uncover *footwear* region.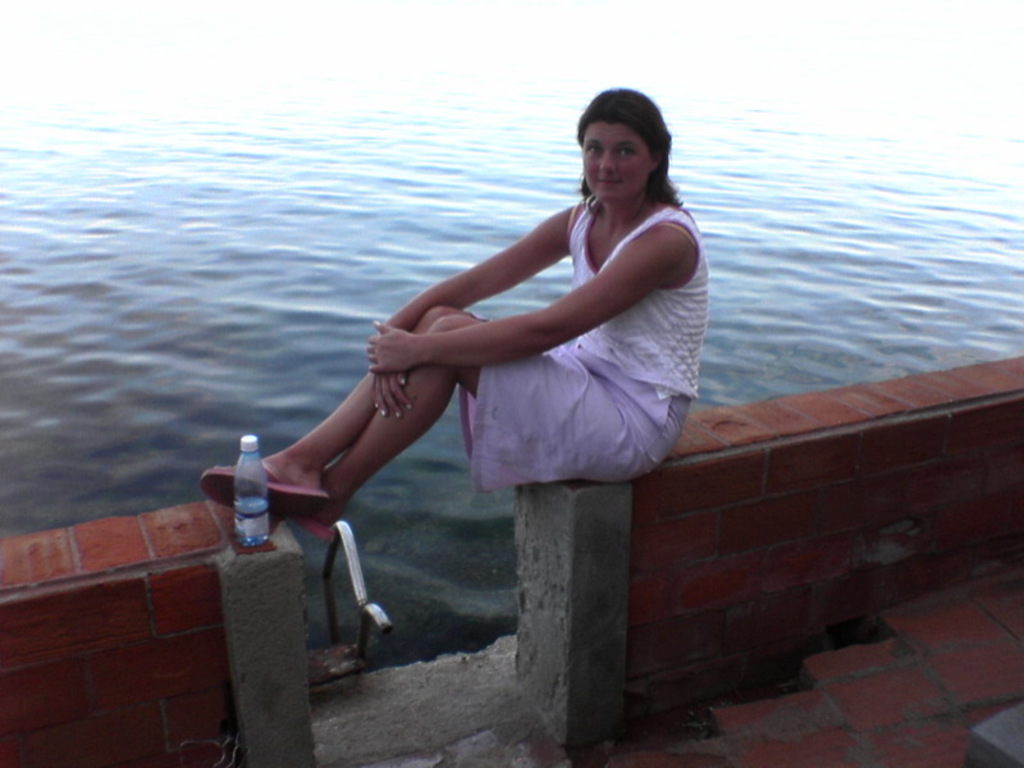
Uncovered: (left=265, top=493, right=344, bottom=535).
